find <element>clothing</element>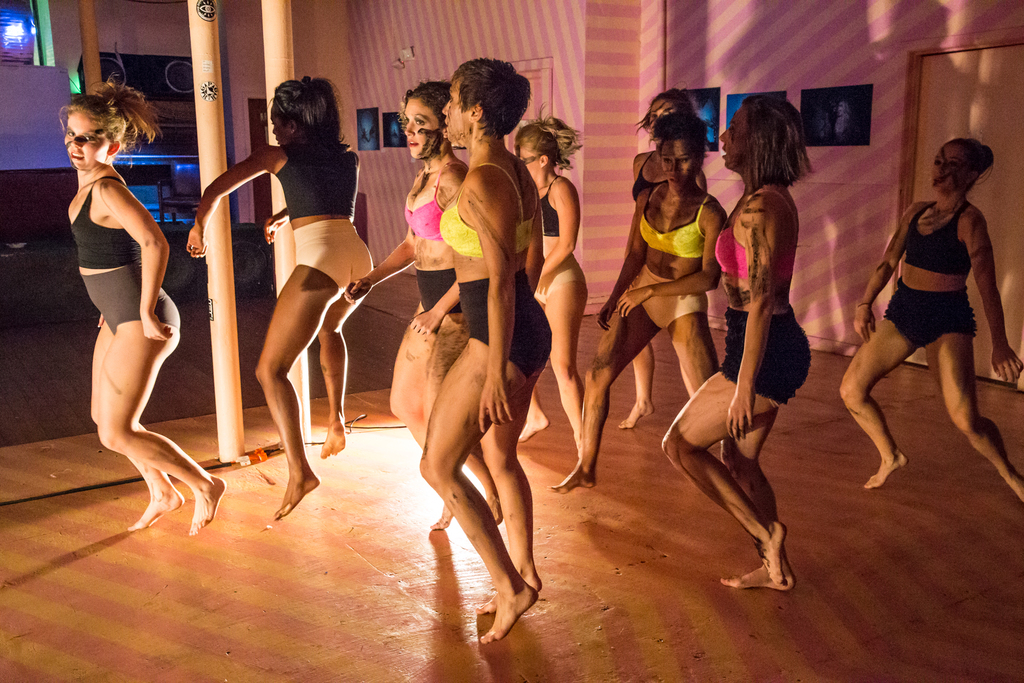
[457,266,552,384]
